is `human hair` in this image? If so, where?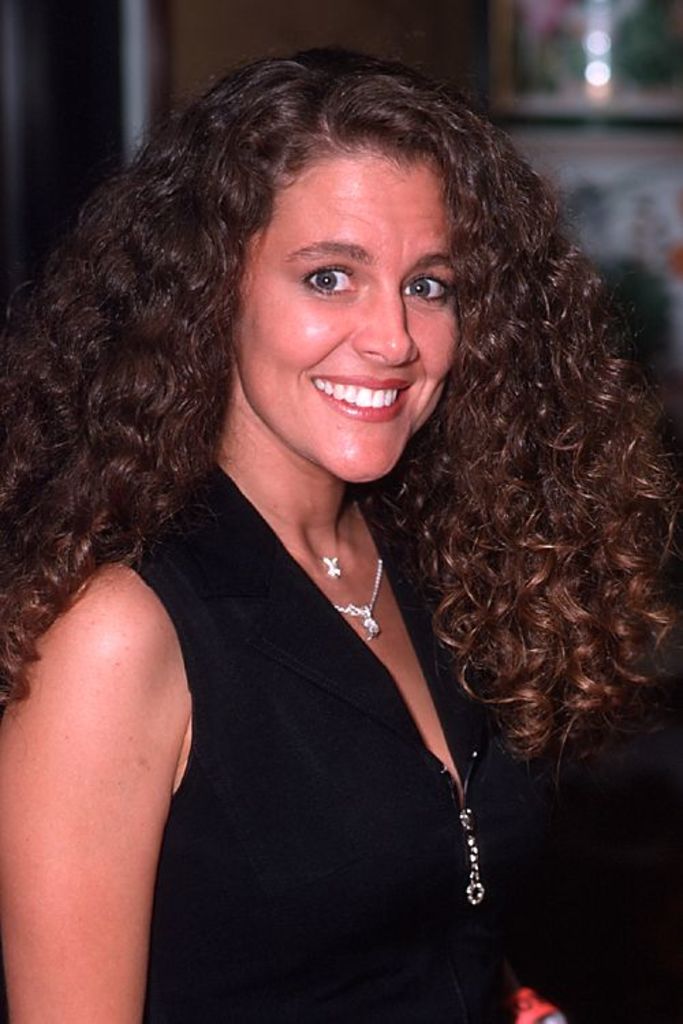
Yes, at detection(51, 53, 619, 745).
